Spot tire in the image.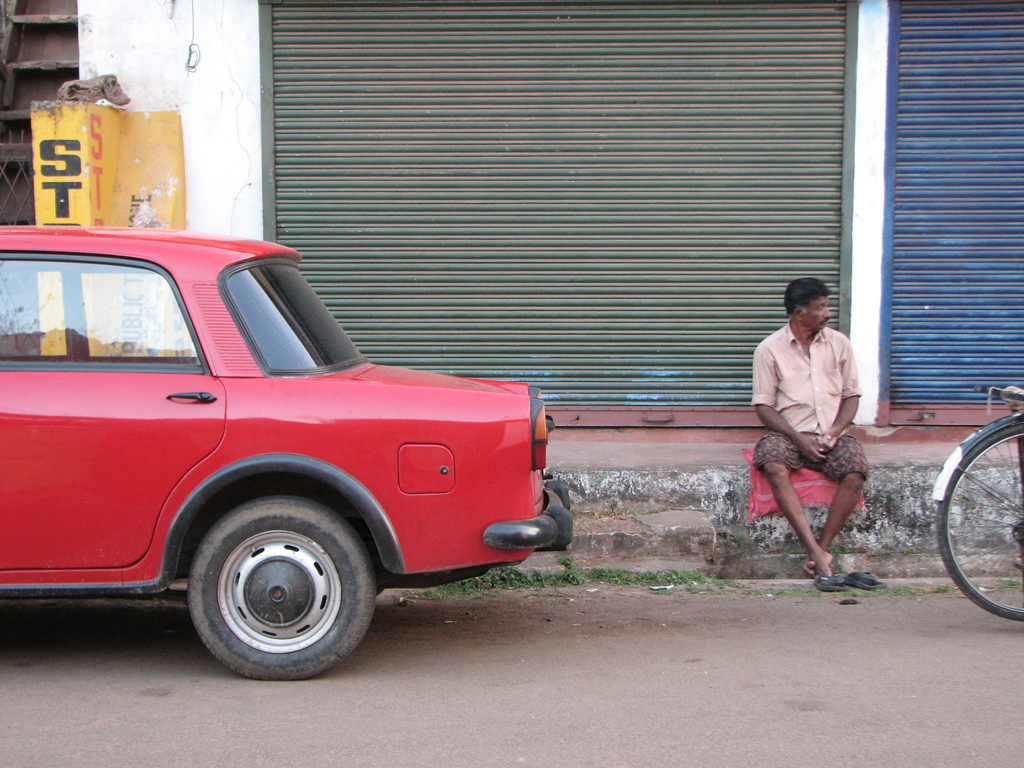
tire found at (left=171, top=503, right=370, bottom=679).
